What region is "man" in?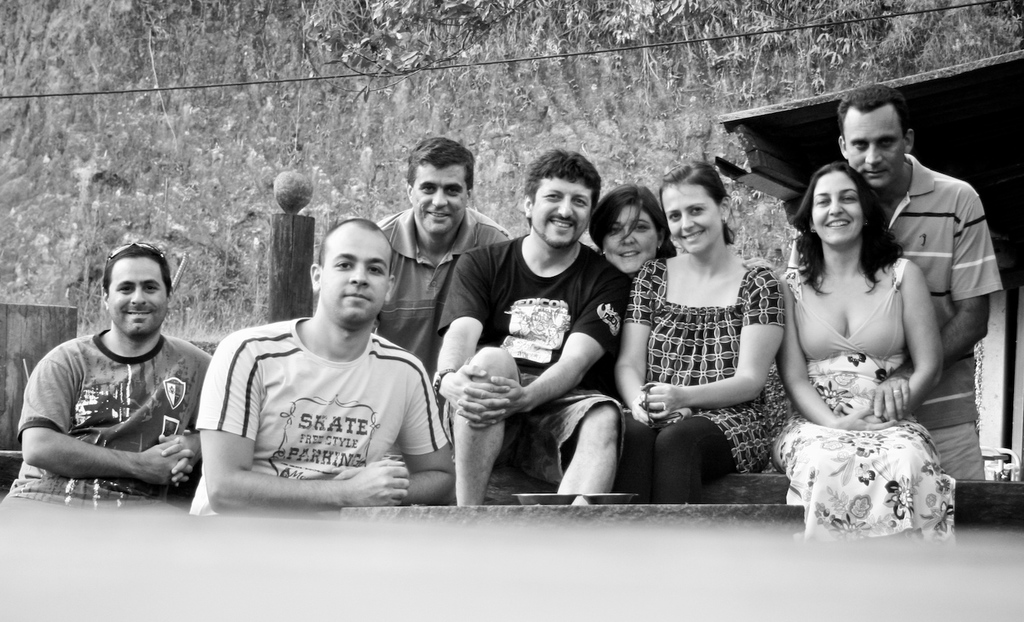
15, 239, 222, 527.
